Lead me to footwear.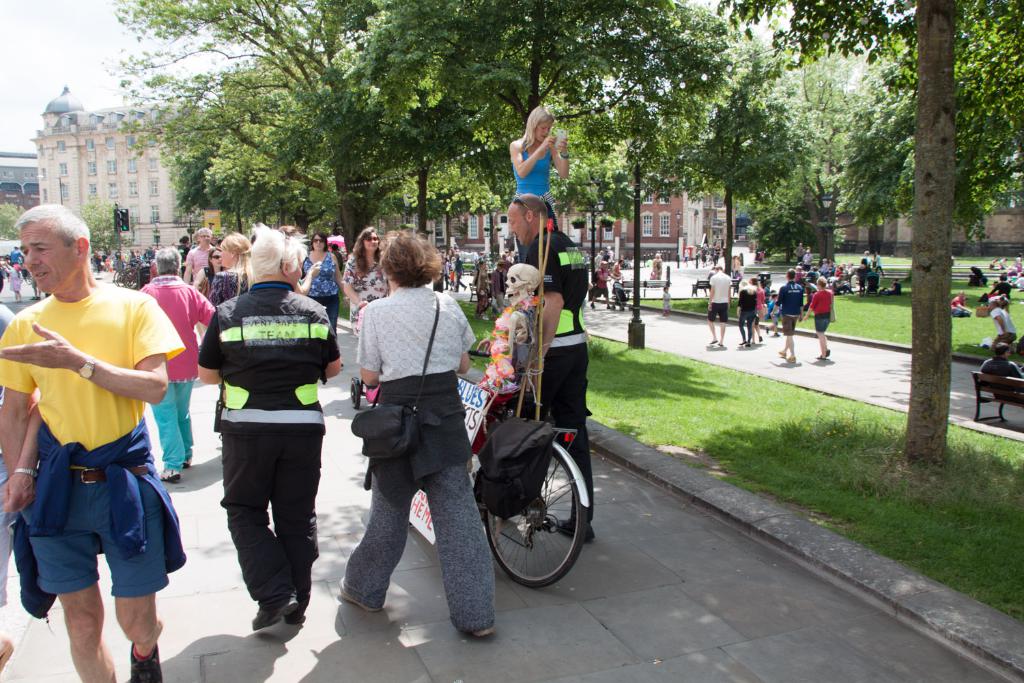
Lead to (181,457,193,467).
